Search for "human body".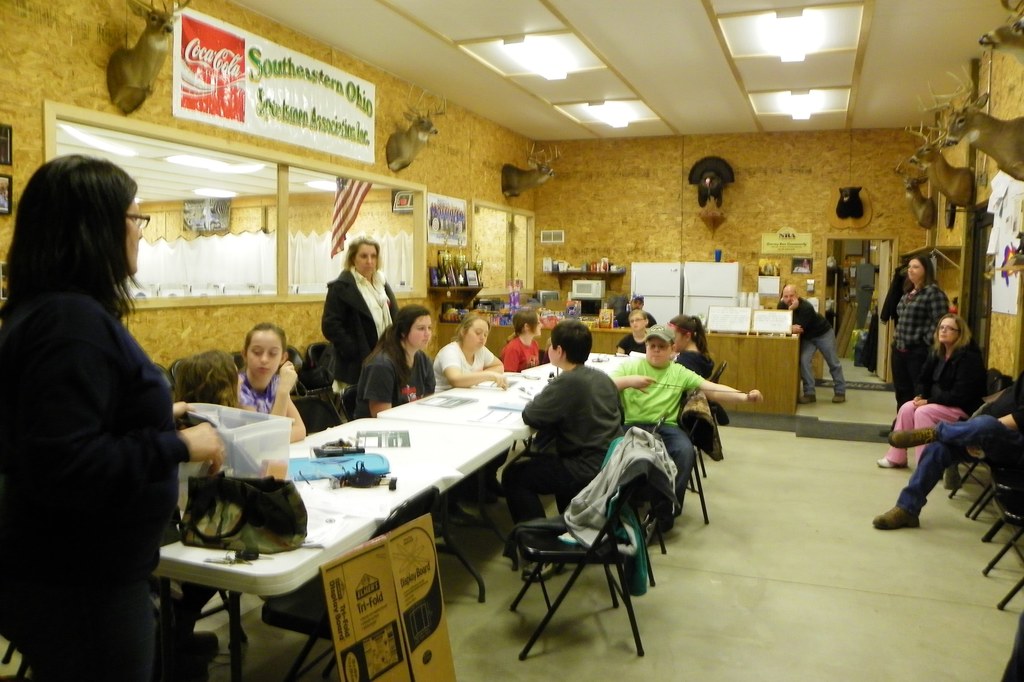
Found at bbox=(430, 311, 508, 393).
